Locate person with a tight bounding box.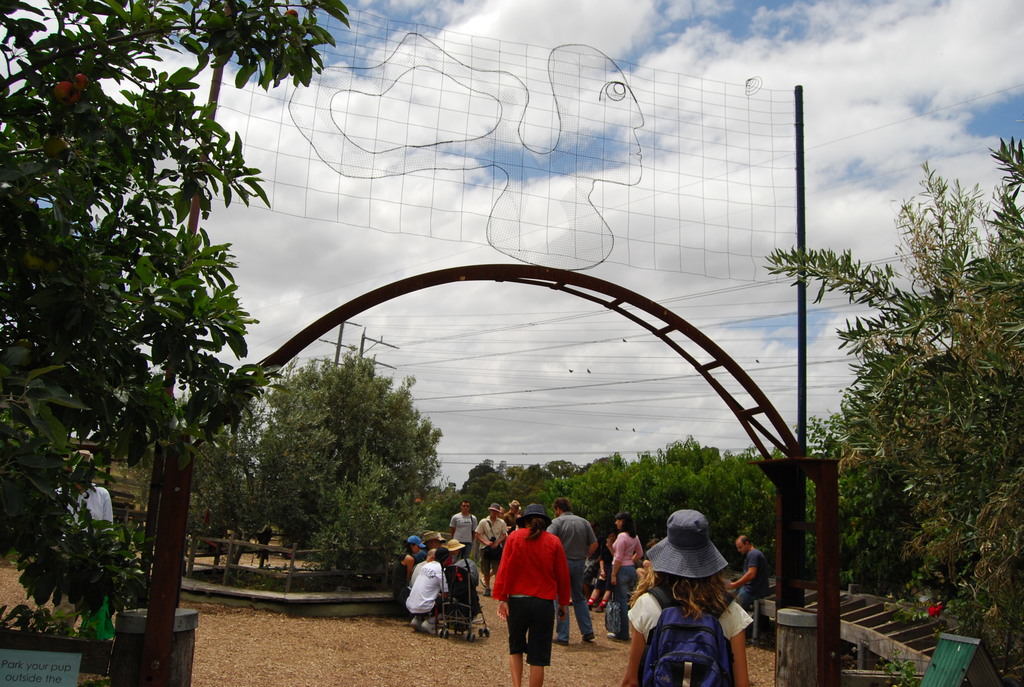
locate(473, 503, 507, 597).
